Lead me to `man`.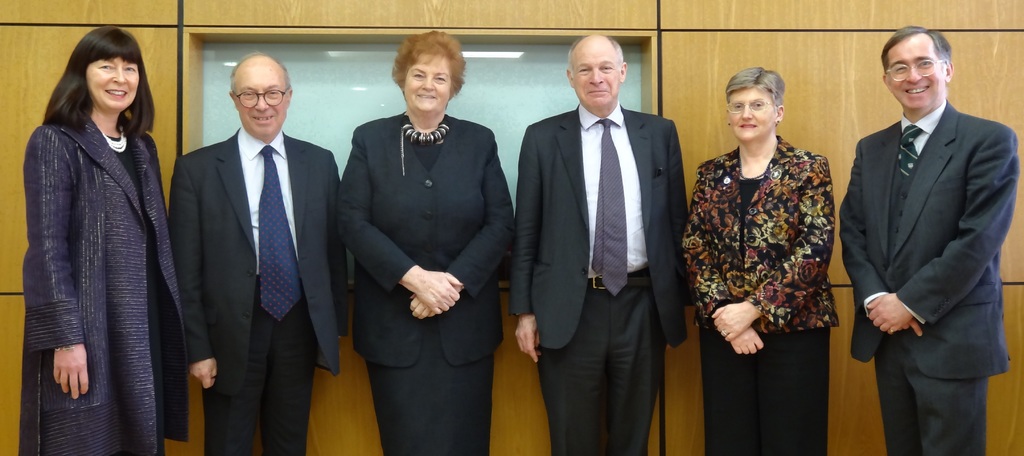
Lead to (836, 21, 1023, 455).
